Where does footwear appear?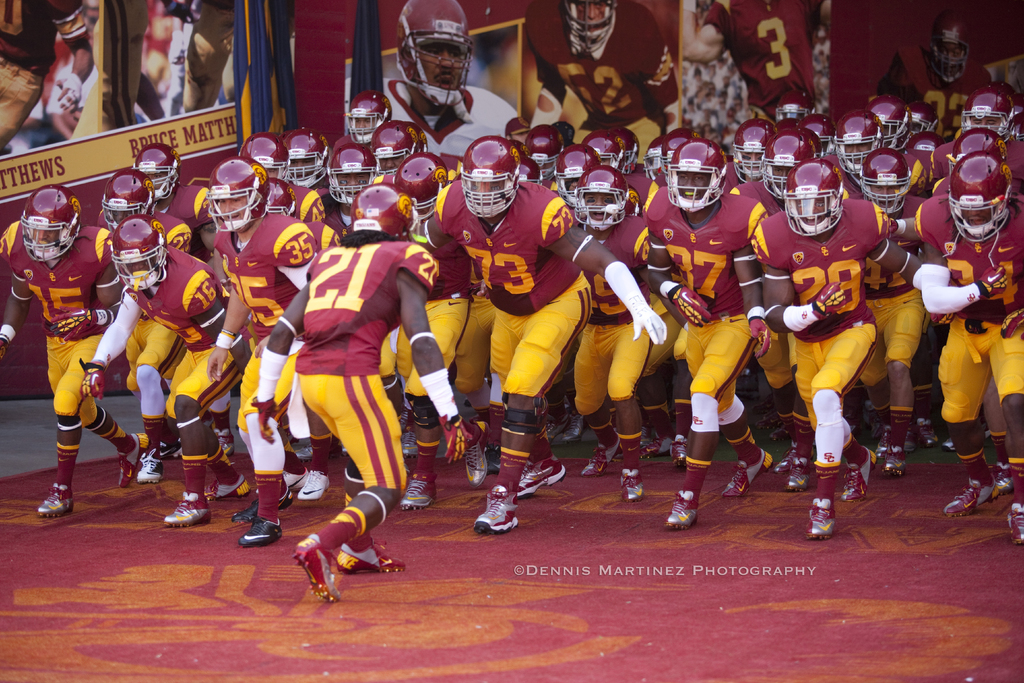
Appears at left=839, top=444, right=879, bottom=503.
